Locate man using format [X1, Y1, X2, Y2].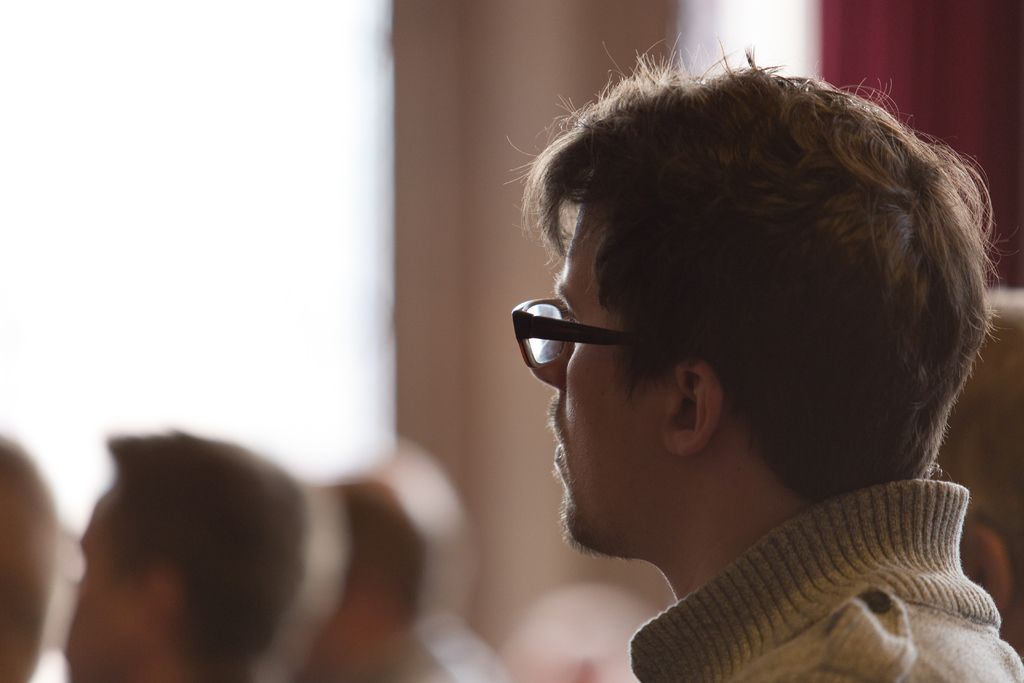
[408, 52, 1023, 676].
